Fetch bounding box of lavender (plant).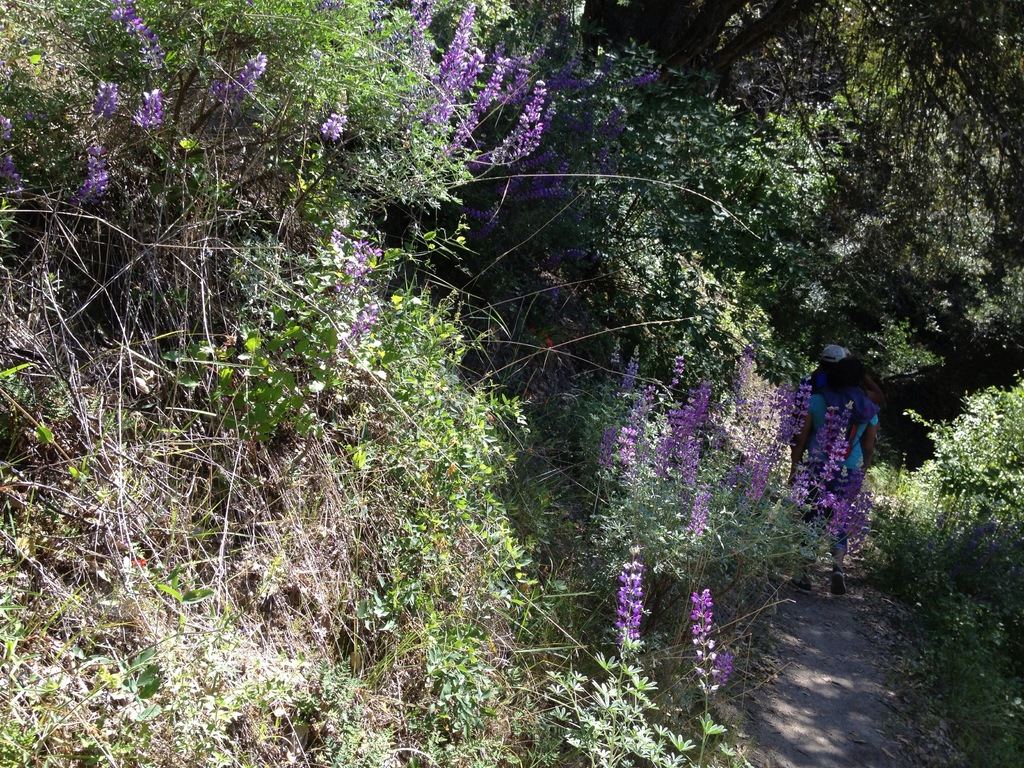
Bbox: detection(322, 108, 348, 141).
